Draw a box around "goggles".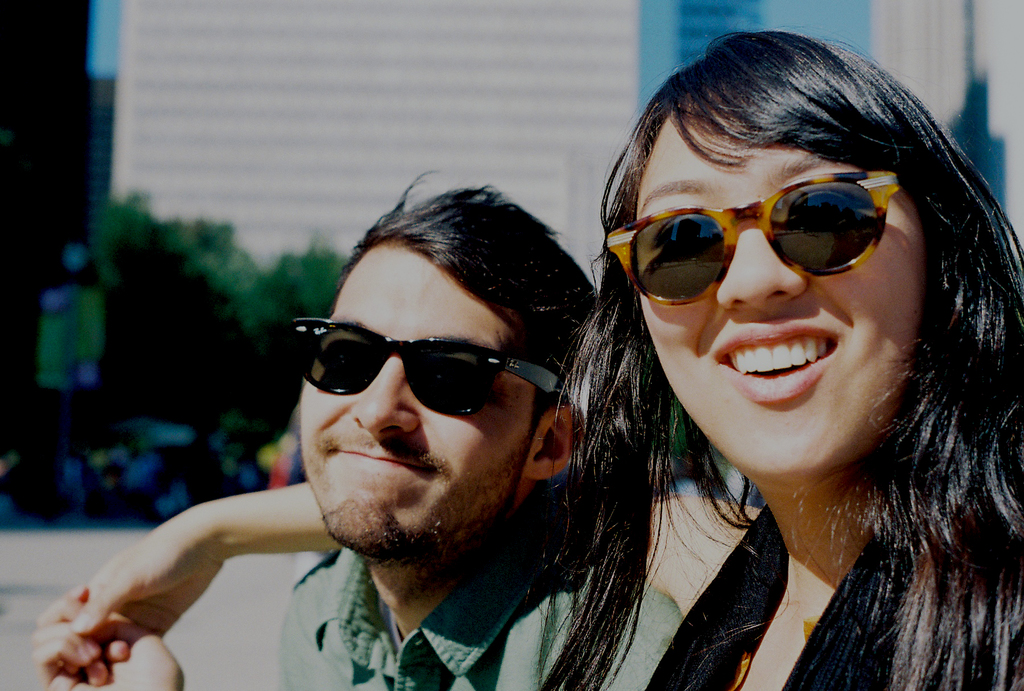
region(602, 167, 903, 317).
